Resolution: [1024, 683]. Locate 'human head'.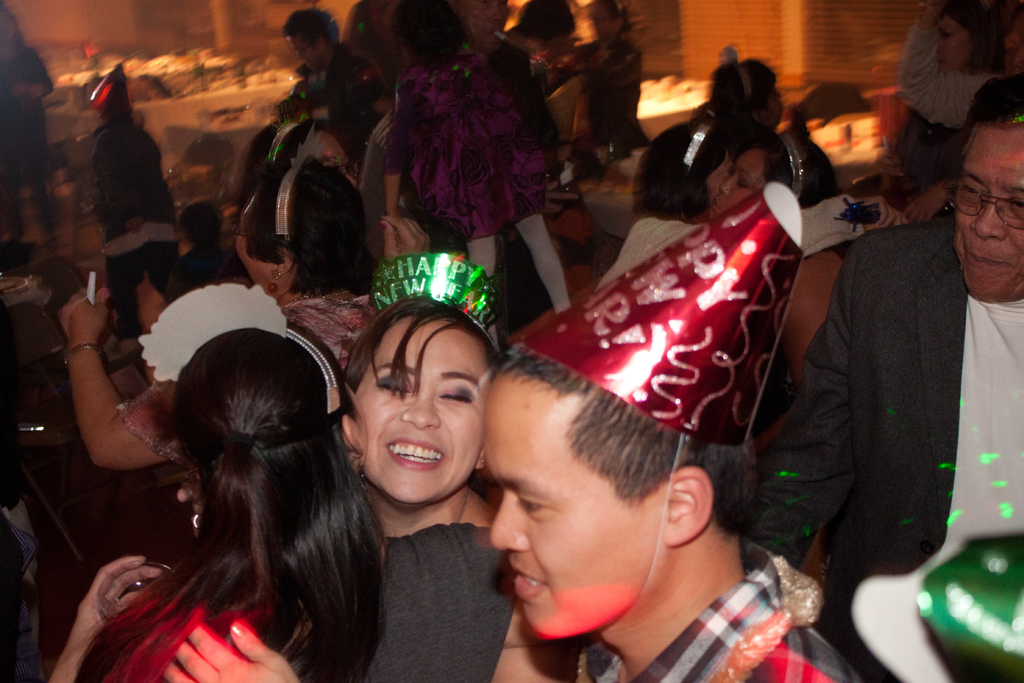
[1004,2,1023,76].
